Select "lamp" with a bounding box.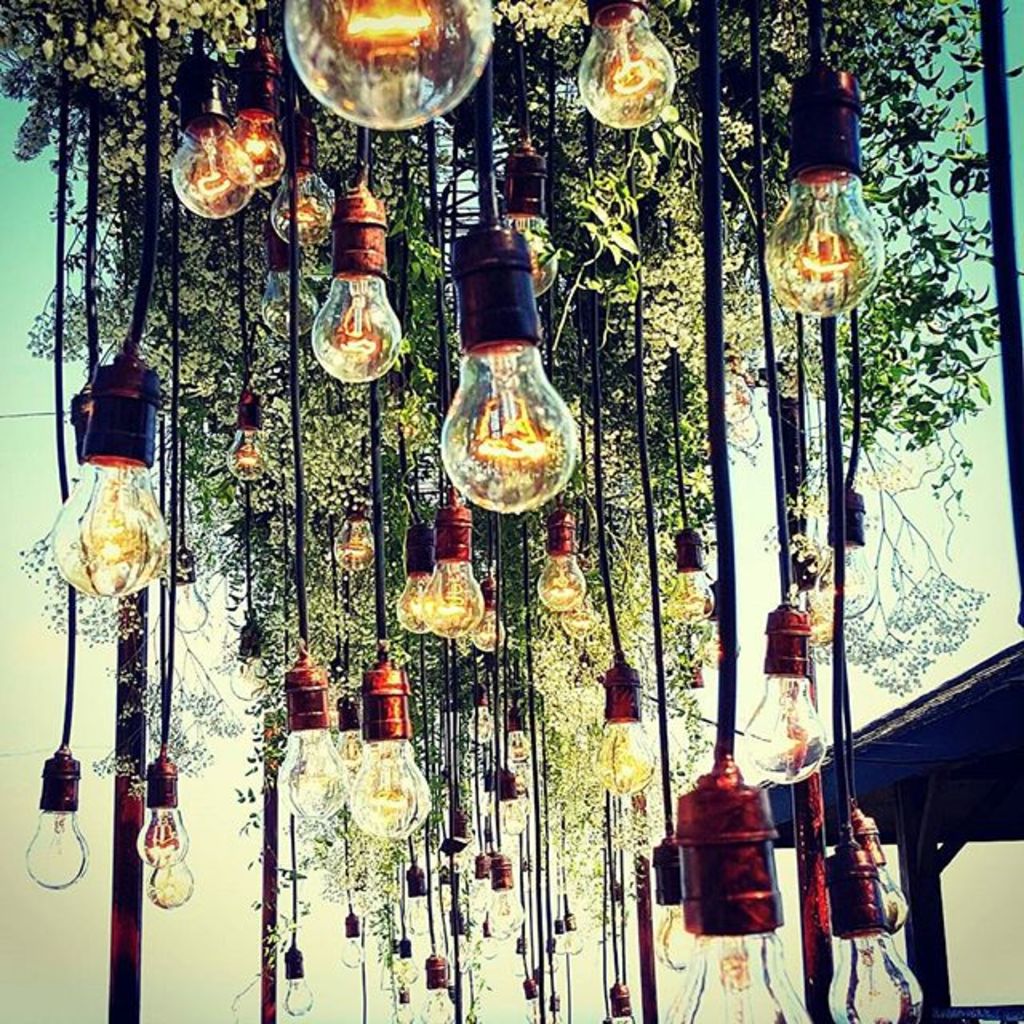
[400,862,422,987].
